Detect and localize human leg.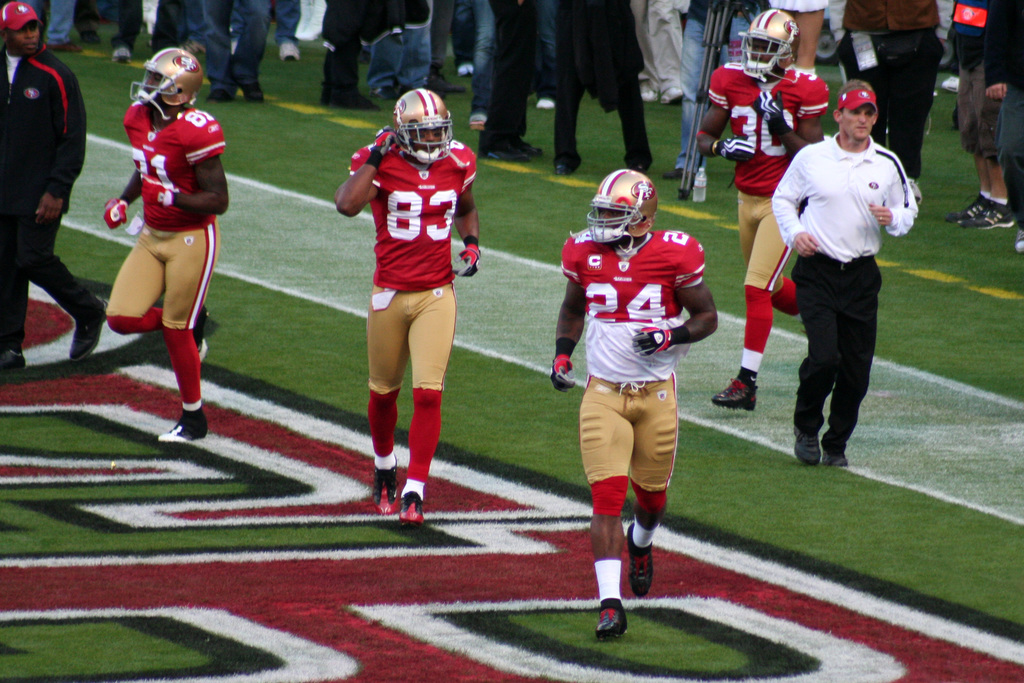
Localized at l=838, t=37, r=888, b=149.
